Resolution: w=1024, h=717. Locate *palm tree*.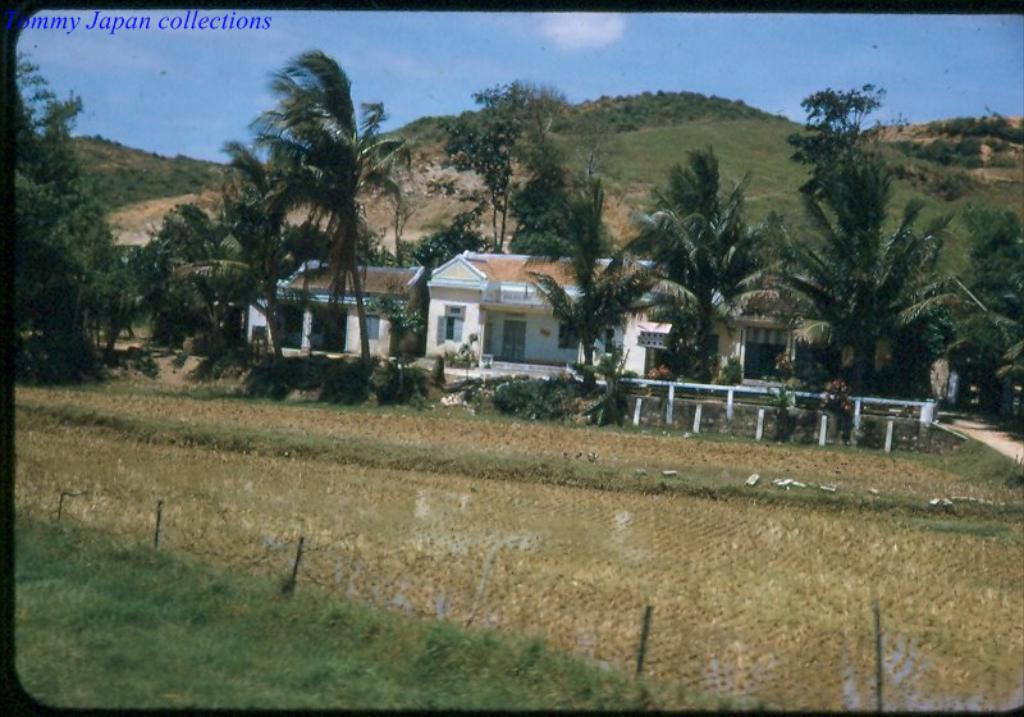
{"x1": 223, "y1": 60, "x2": 381, "y2": 370}.
